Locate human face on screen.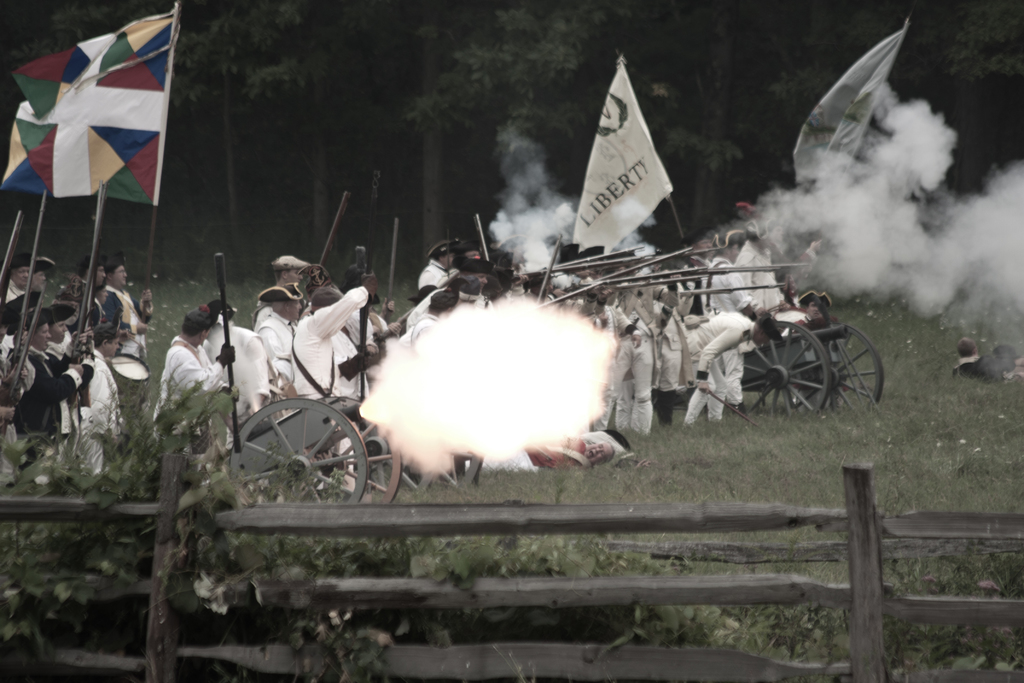
On screen at left=474, top=274, right=489, bottom=288.
